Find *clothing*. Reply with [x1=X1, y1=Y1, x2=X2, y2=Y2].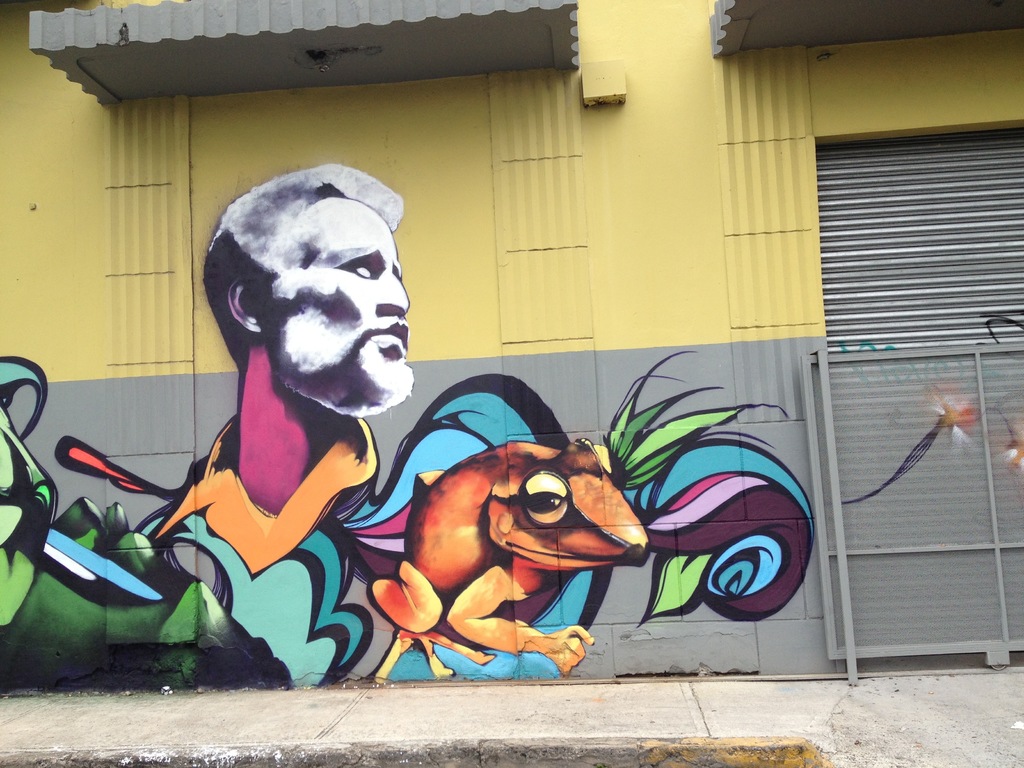
[x1=127, y1=417, x2=377, y2=684].
